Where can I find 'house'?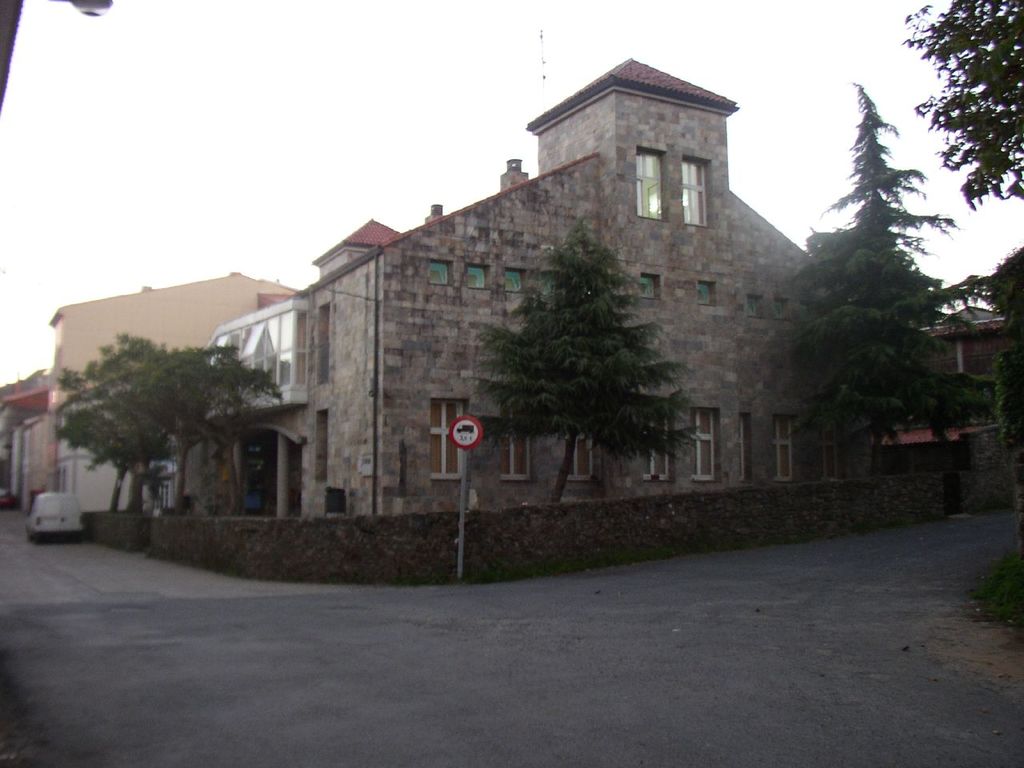
You can find it at [left=166, top=73, right=871, bottom=562].
